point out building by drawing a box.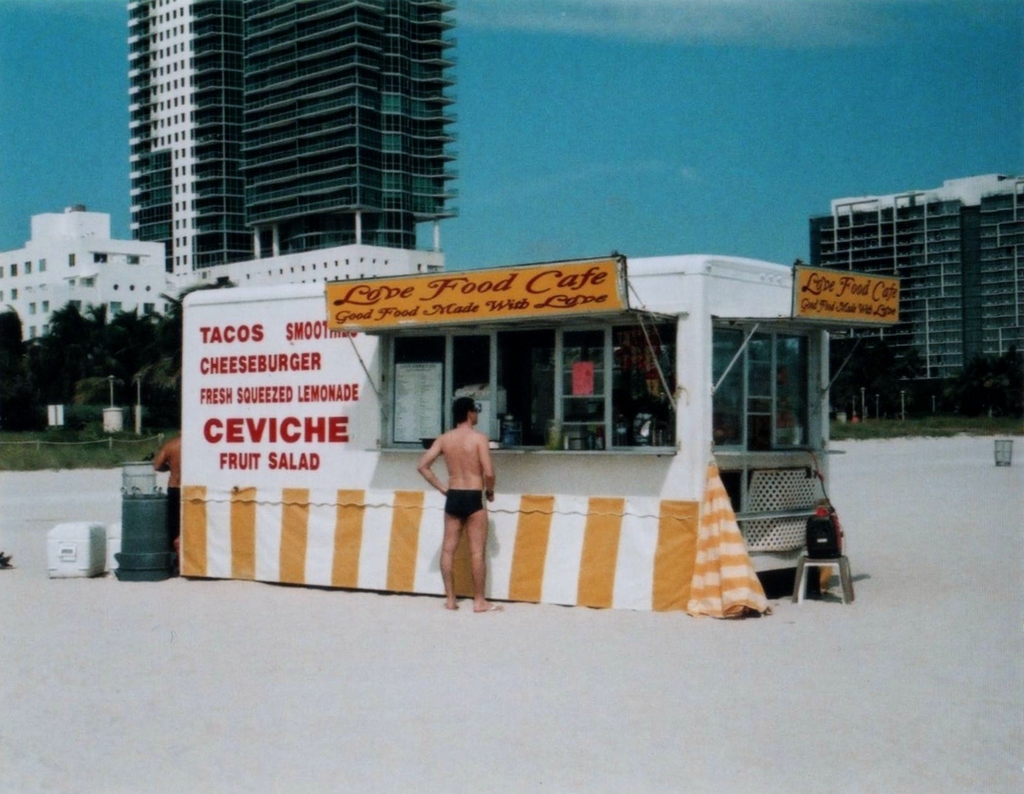
0:209:167:341.
